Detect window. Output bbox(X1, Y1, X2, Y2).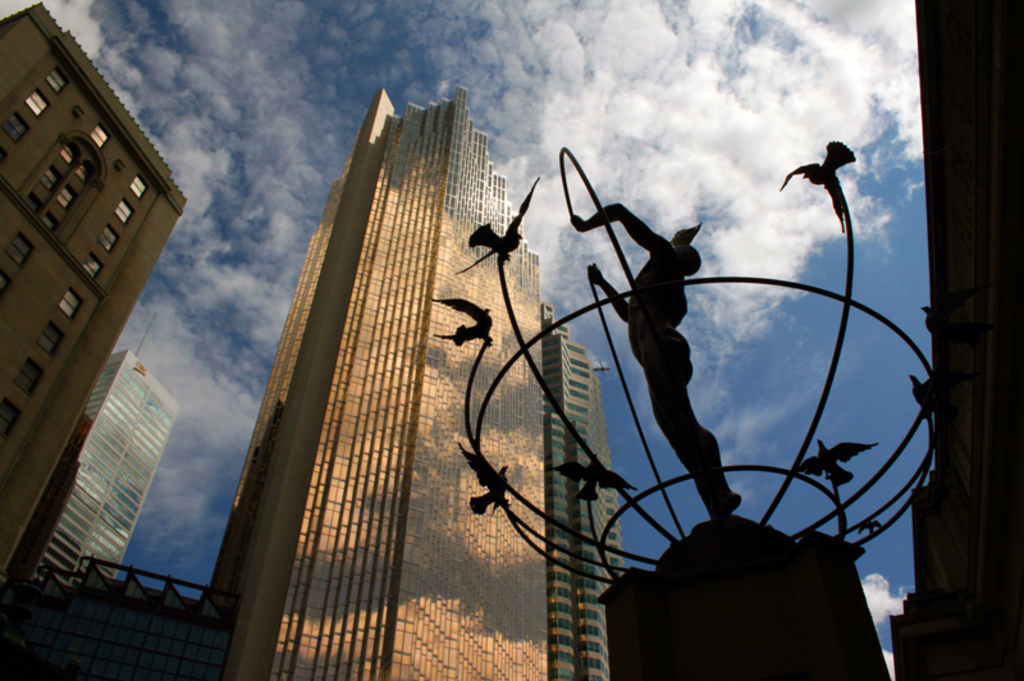
bbox(29, 315, 64, 349).
